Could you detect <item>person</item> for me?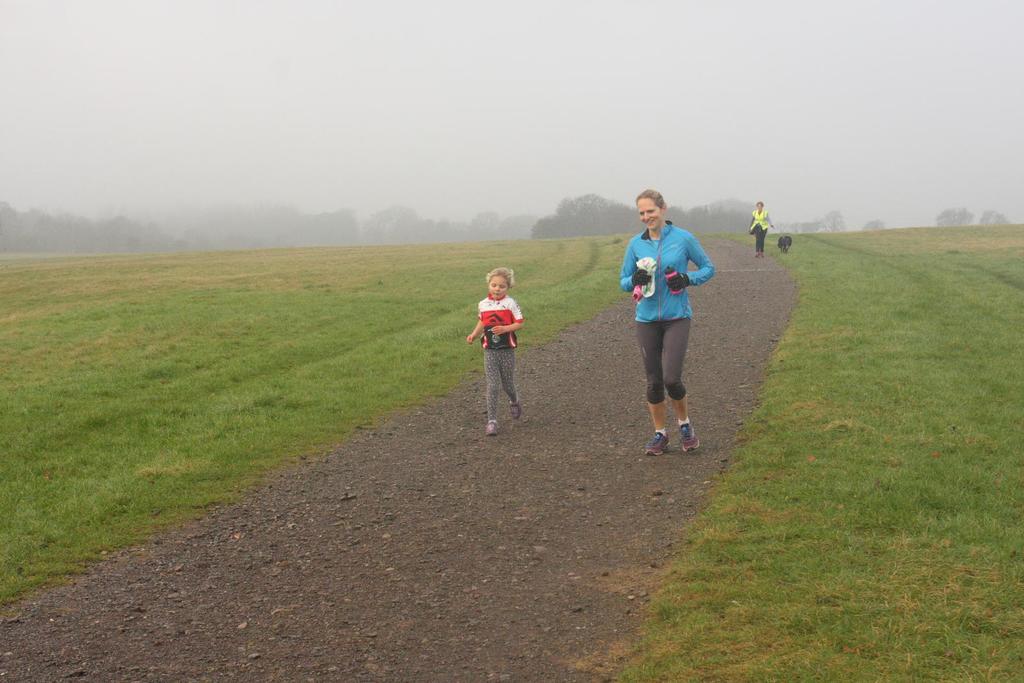
Detection result: {"left": 468, "top": 264, "right": 531, "bottom": 437}.
